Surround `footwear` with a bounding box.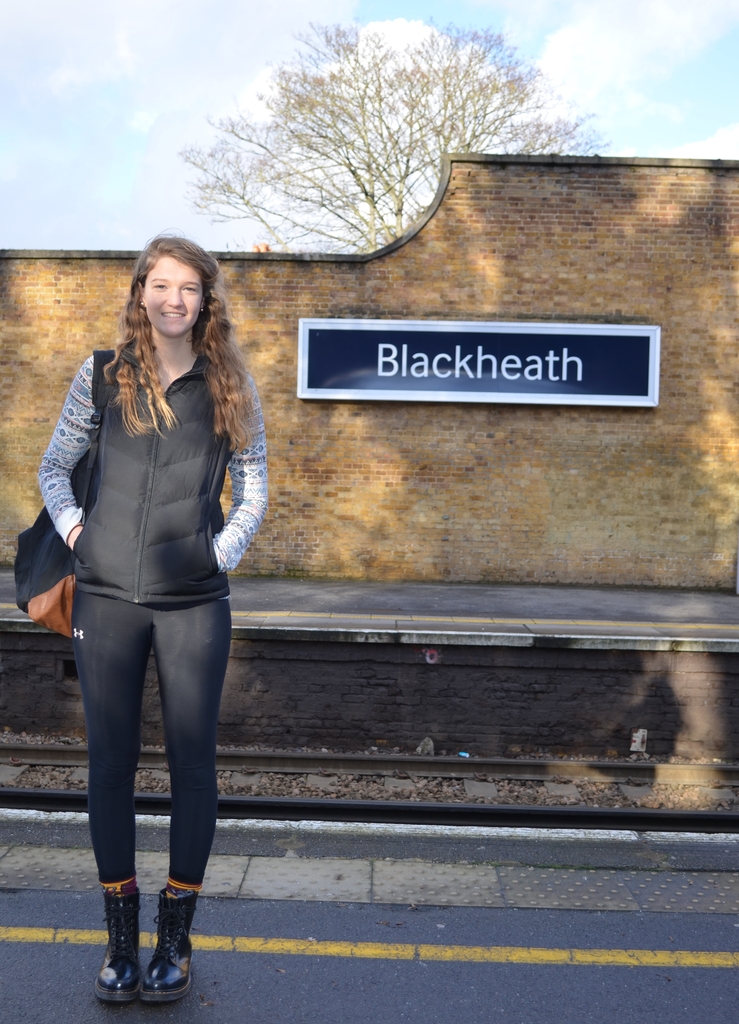
region(138, 879, 197, 1013).
